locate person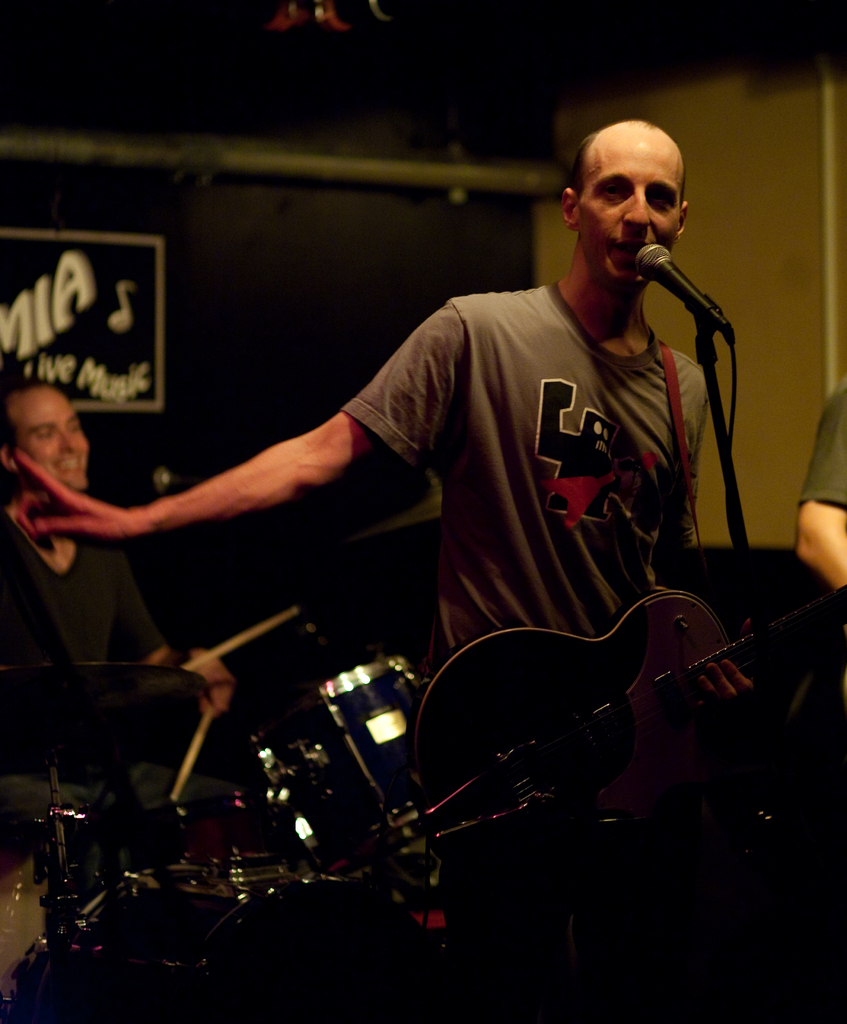
(x1=0, y1=381, x2=248, y2=843)
